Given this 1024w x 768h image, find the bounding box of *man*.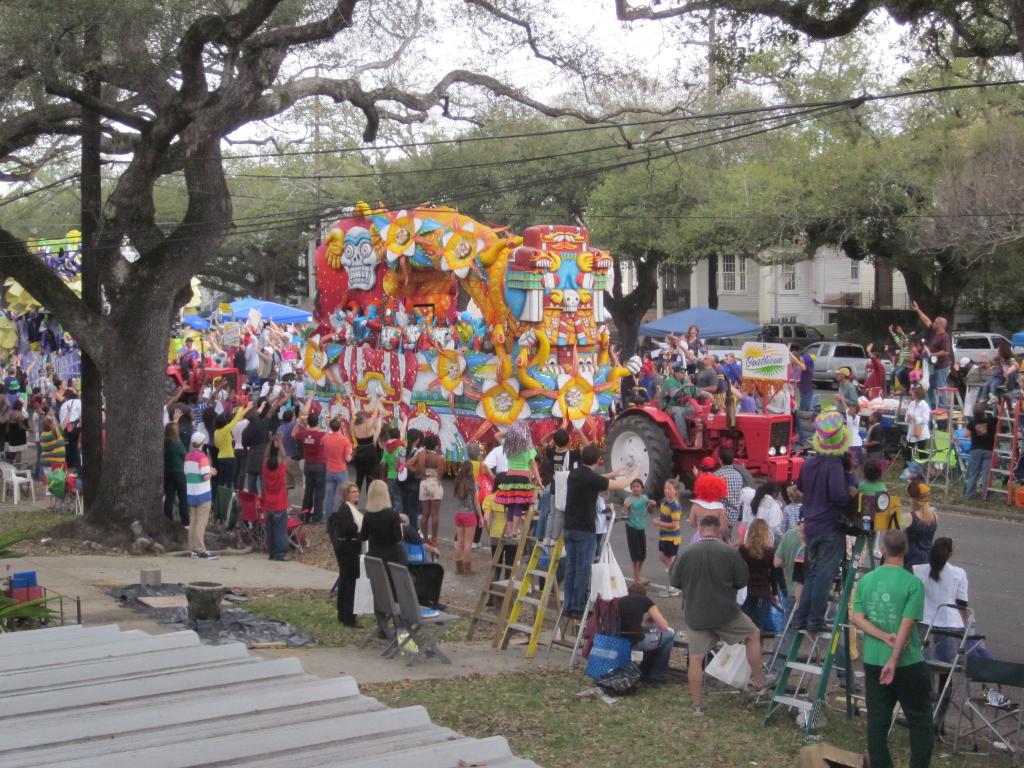
rect(277, 408, 304, 490).
